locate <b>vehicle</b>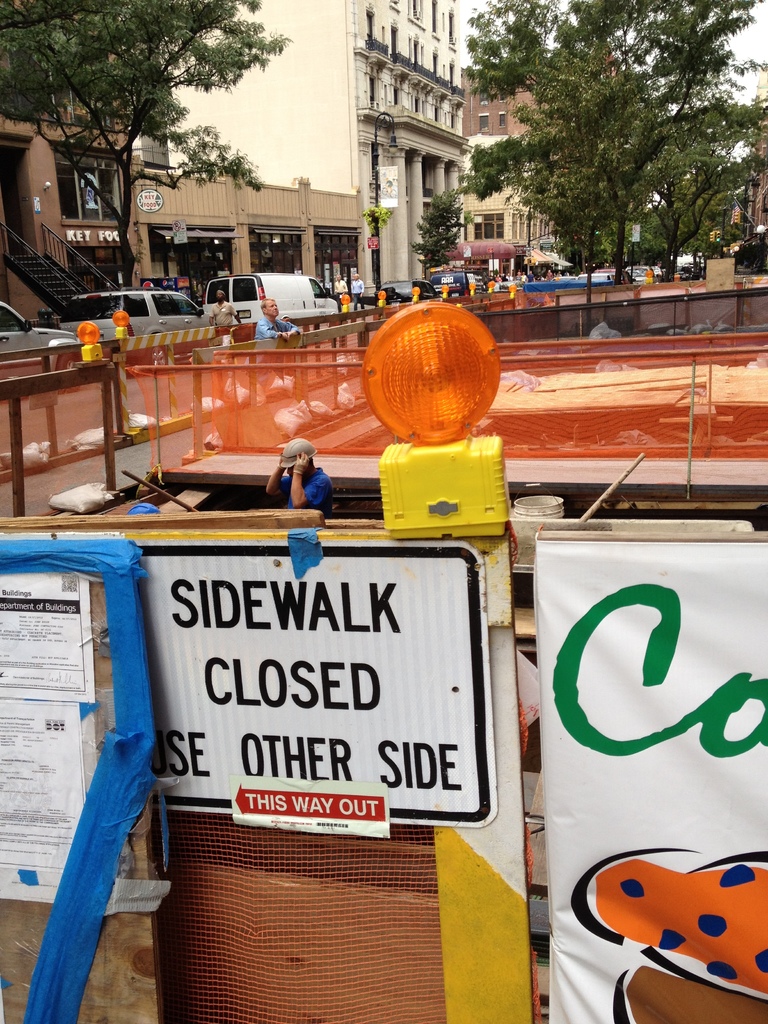
230:264:351:327
